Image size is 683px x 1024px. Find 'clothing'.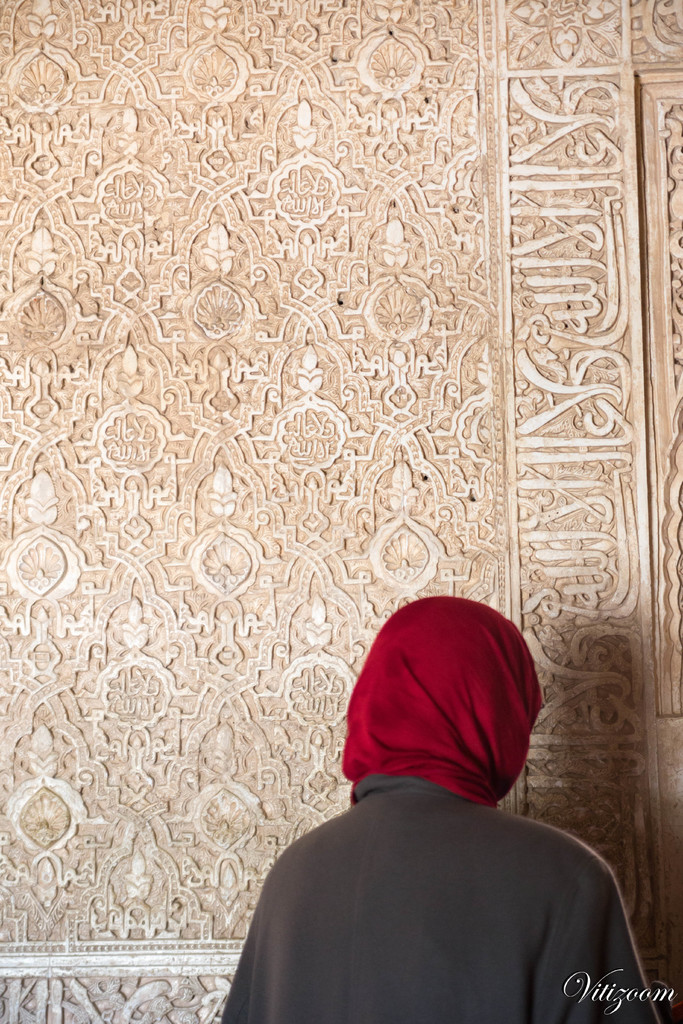
229/685/633/1018.
